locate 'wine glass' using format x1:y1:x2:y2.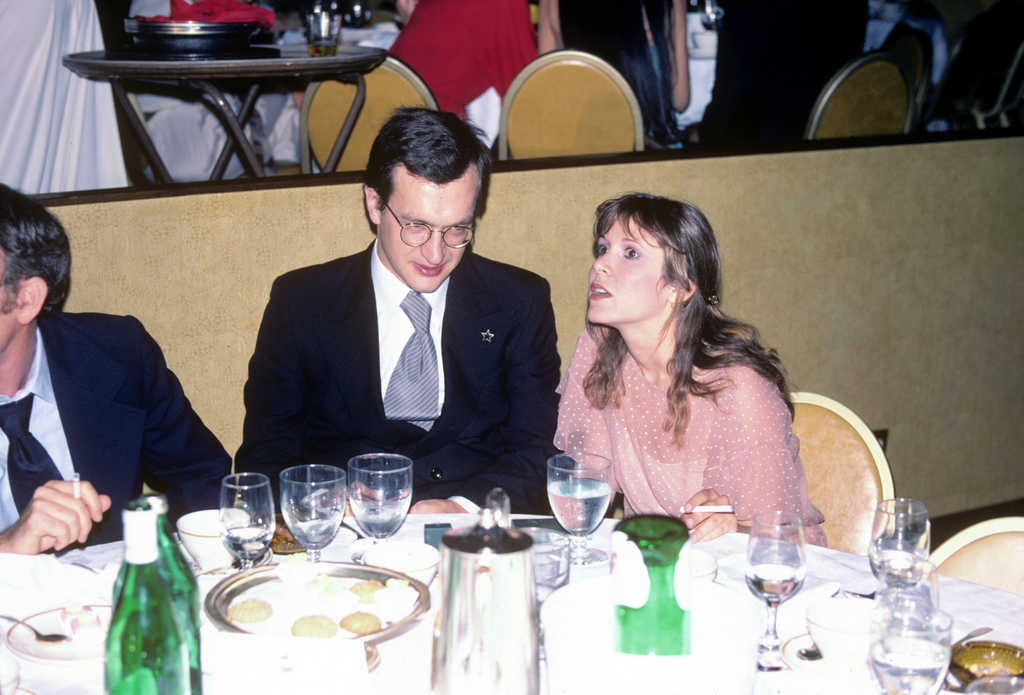
218:475:277:577.
